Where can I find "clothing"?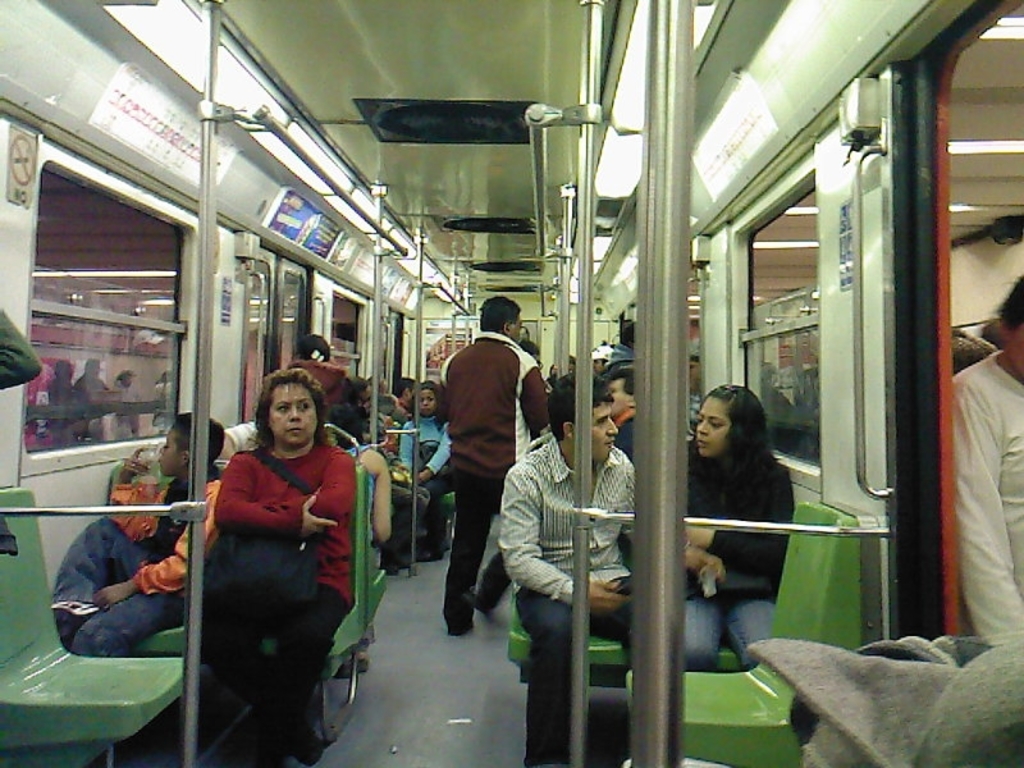
You can find it at 438 328 550 613.
